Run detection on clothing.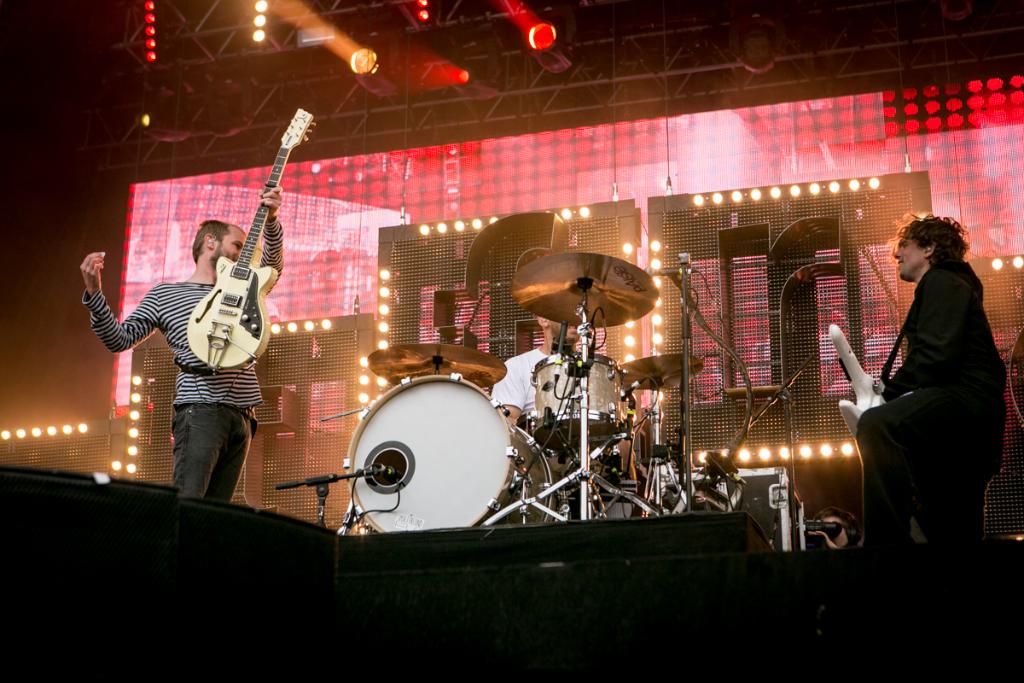
Result: 169:405:261:500.
